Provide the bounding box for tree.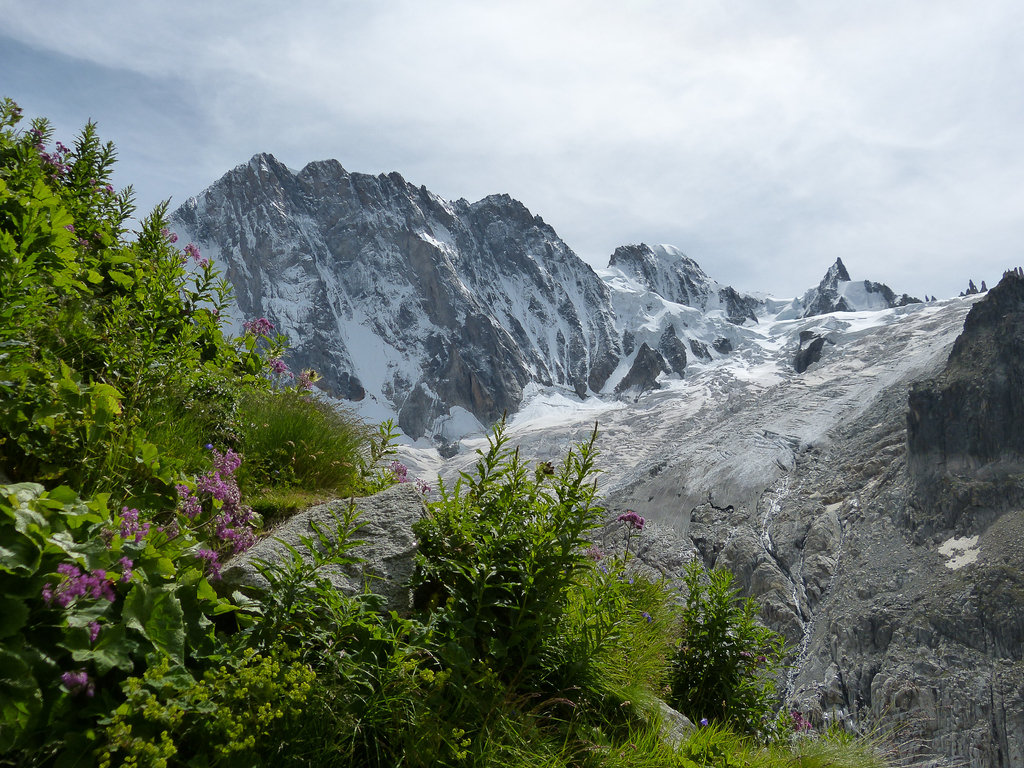
(left=1, top=120, right=321, bottom=767).
